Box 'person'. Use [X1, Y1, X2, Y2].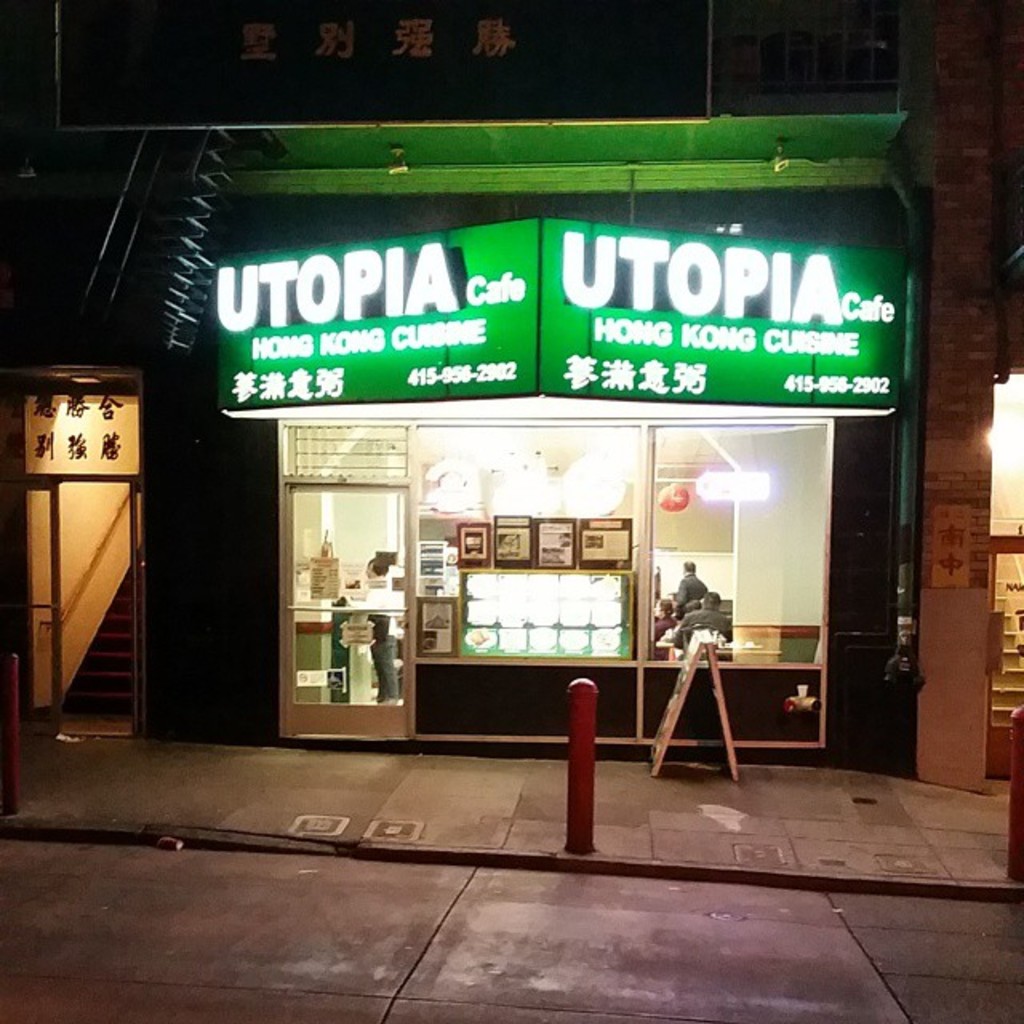
[672, 552, 710, 622].
